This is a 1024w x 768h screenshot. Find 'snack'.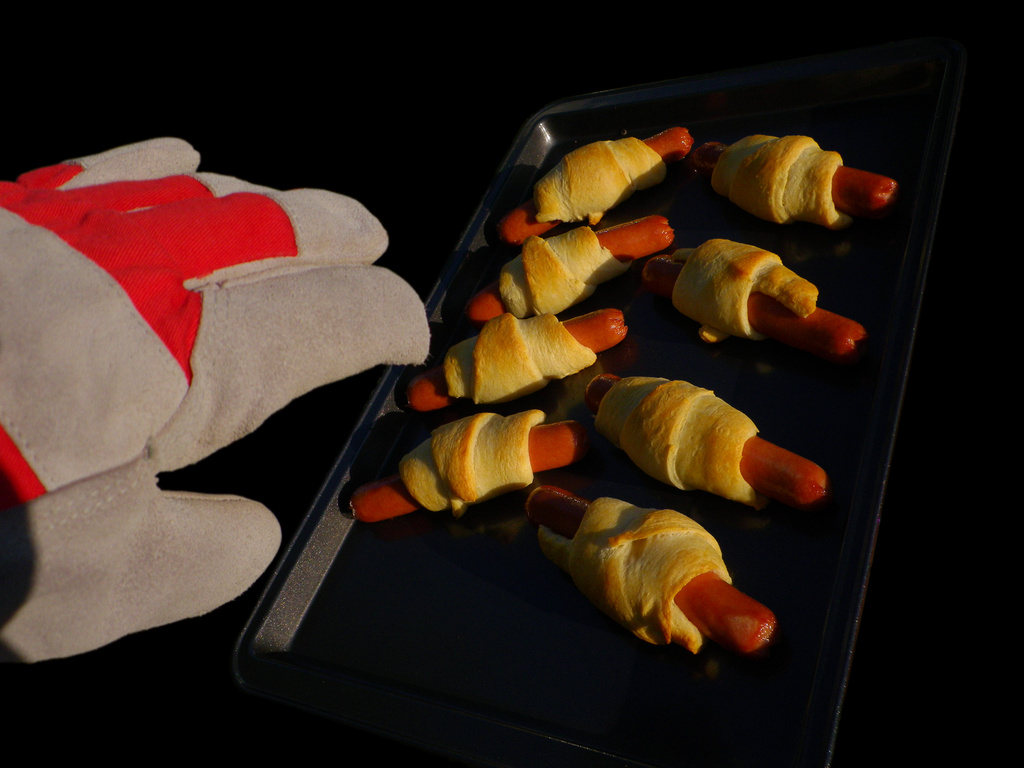
Bounding box: [x1=531, y1=502, x2=773, y2=653].
